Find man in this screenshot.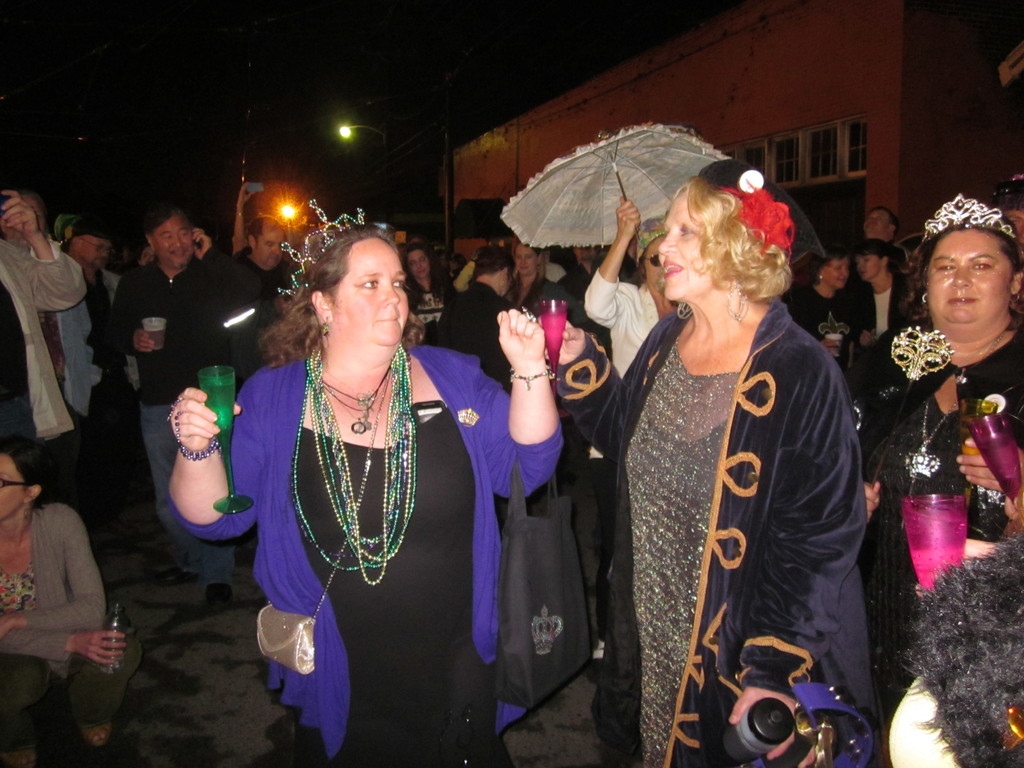
The bounding box for man is (left=60, top=225, right=150, bottom=499).
